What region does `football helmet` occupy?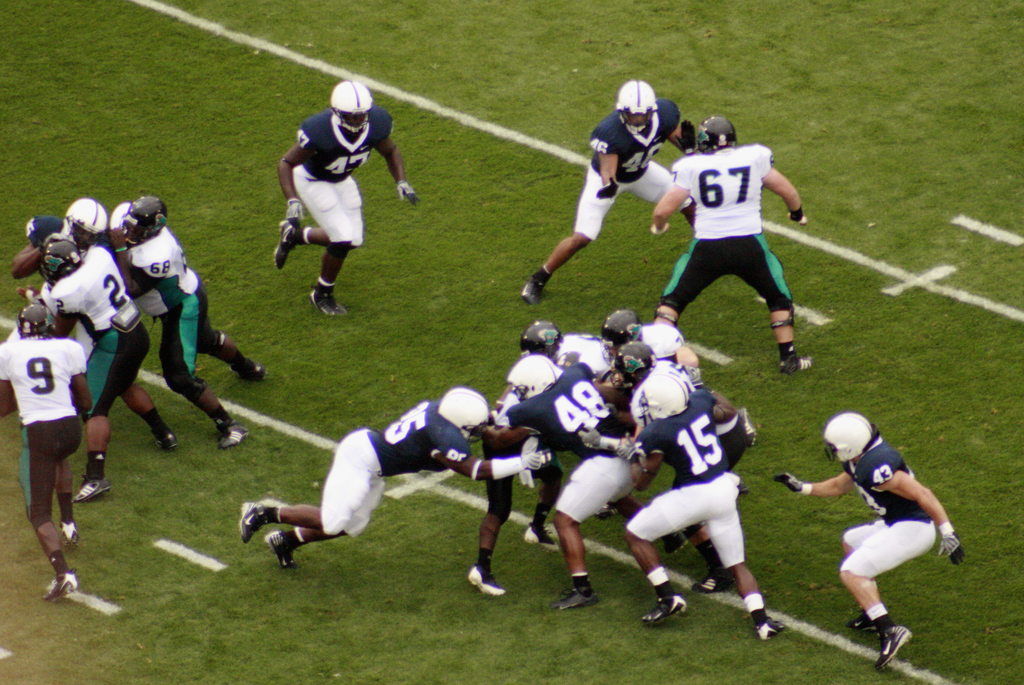
44 240 86 277.
